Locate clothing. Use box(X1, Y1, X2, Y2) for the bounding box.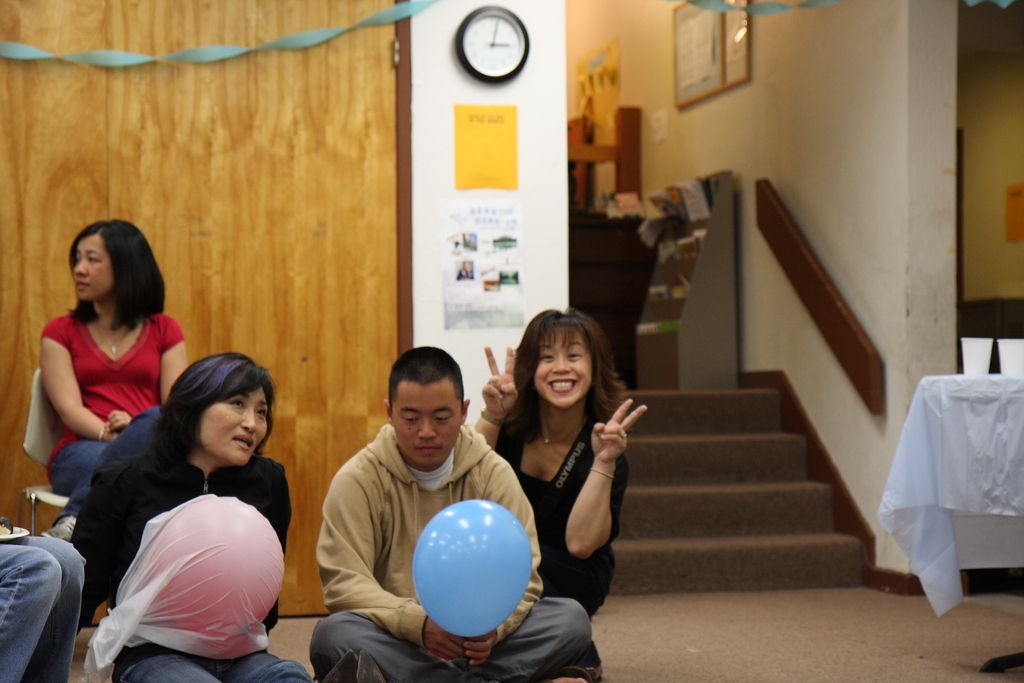
box(313, 419, 596, 682).
